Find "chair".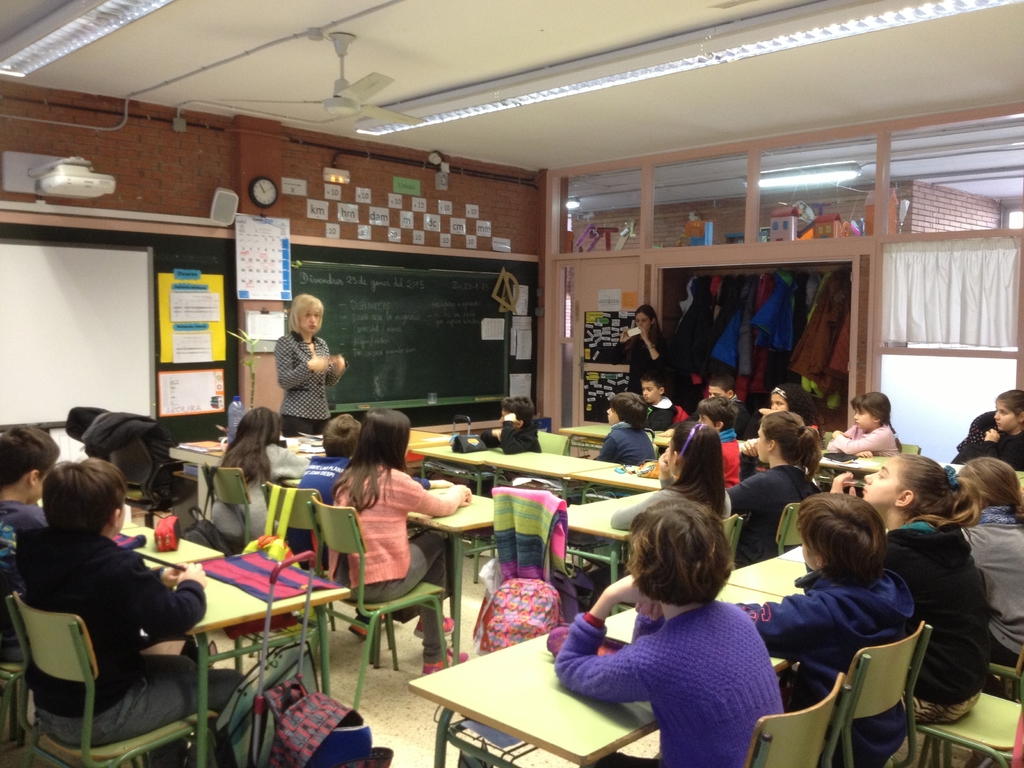
bbox(742, 669, 847, 767).
